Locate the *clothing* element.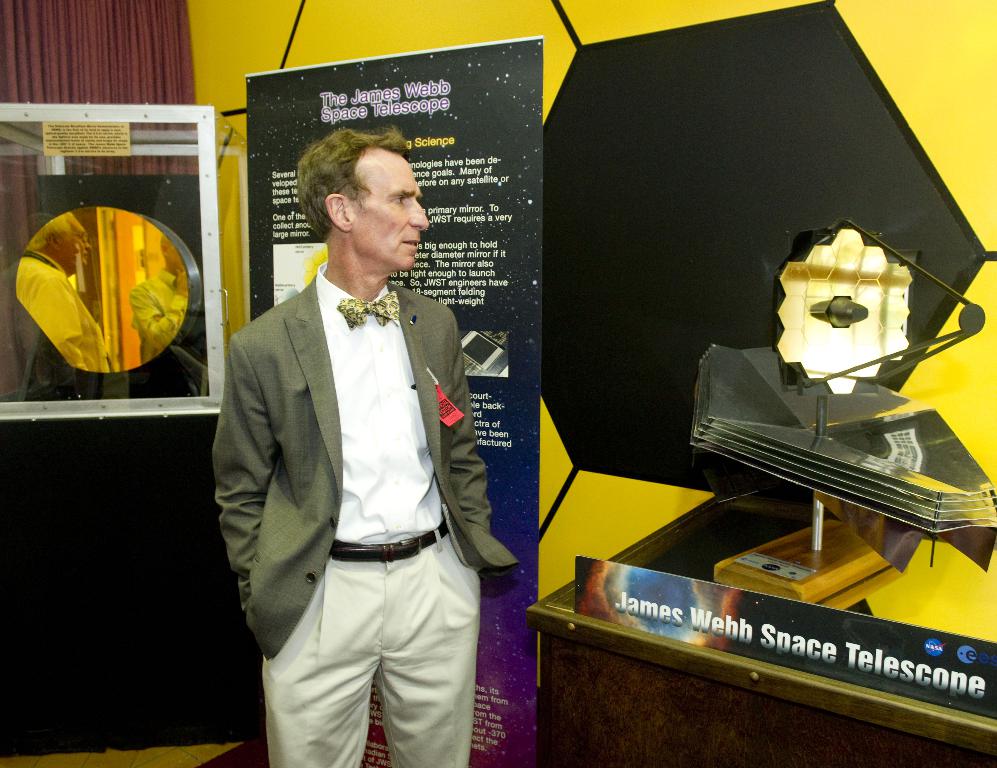
Element bbox: 135:275:191:376.
